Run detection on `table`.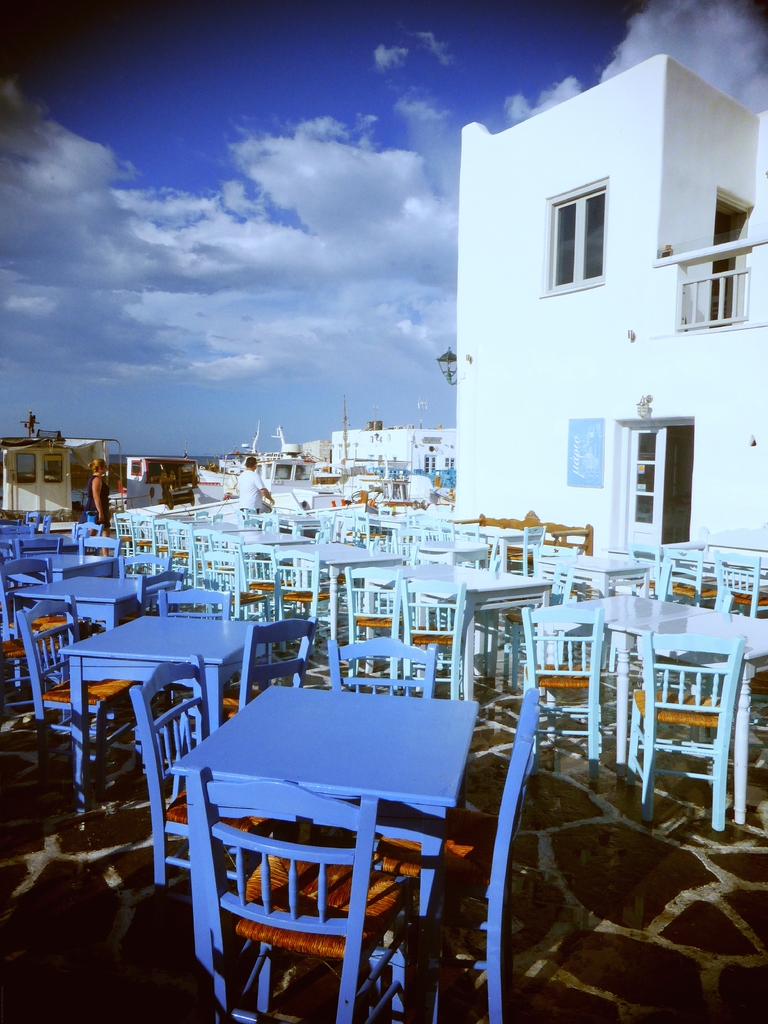
Result: 109 497 166 552.
